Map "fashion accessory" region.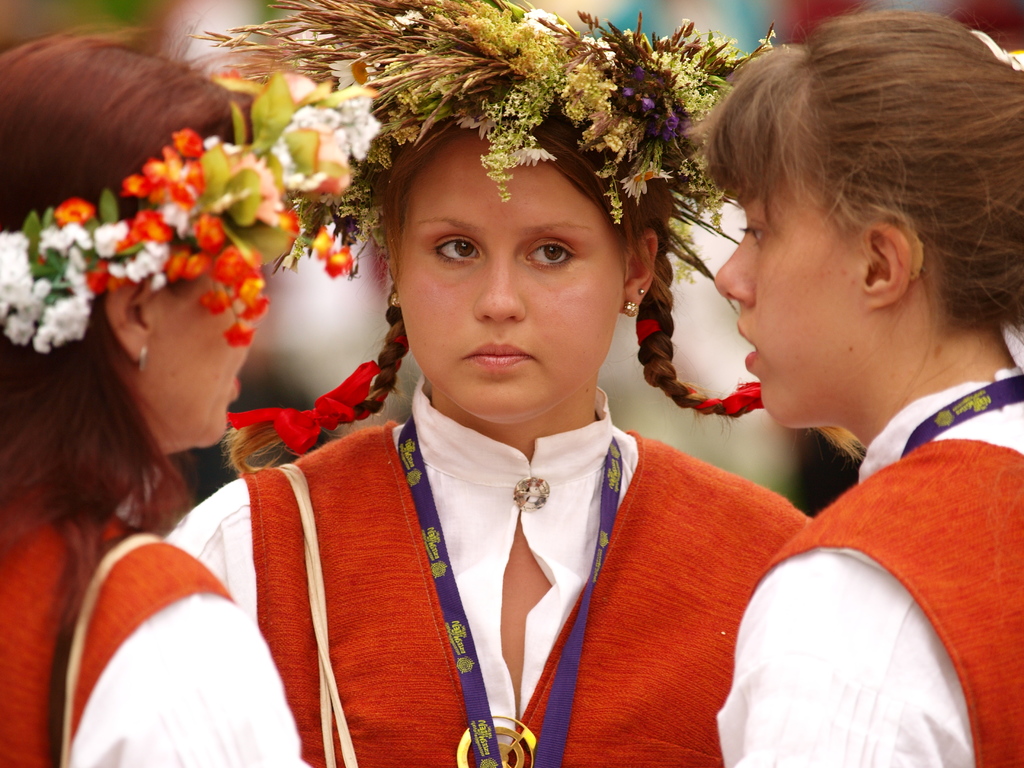
Mapped to rect(625, 300, 644, 321).
